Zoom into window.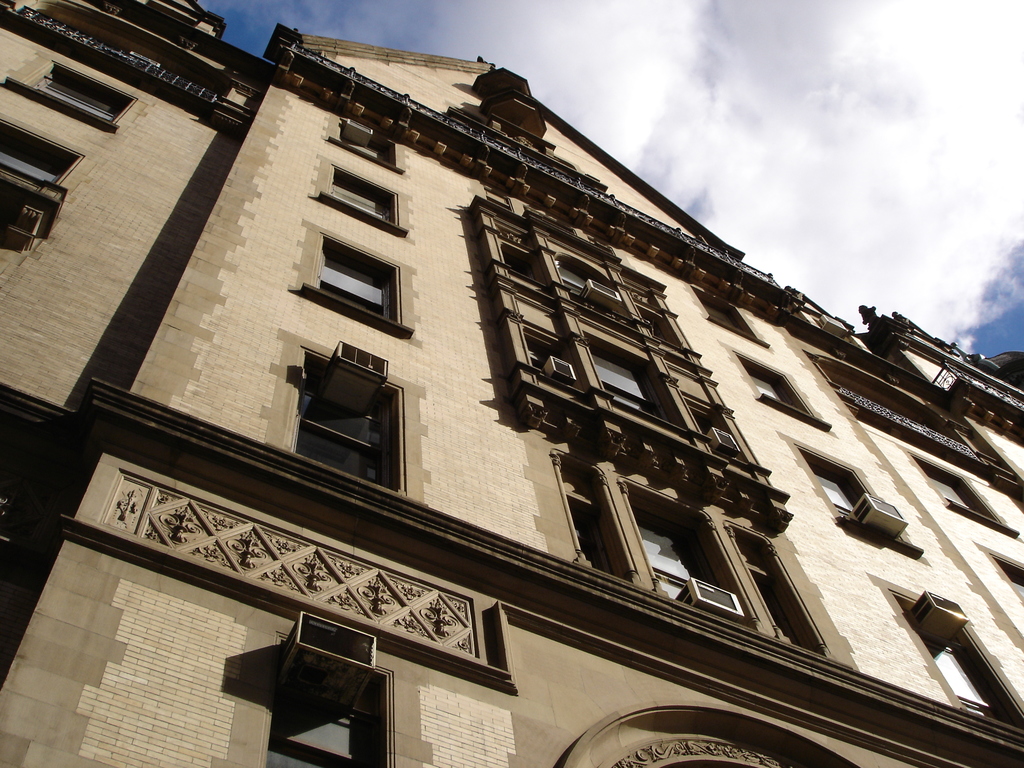
Zoom target: [x1=321, y1=239, x2=391, y2=318].
